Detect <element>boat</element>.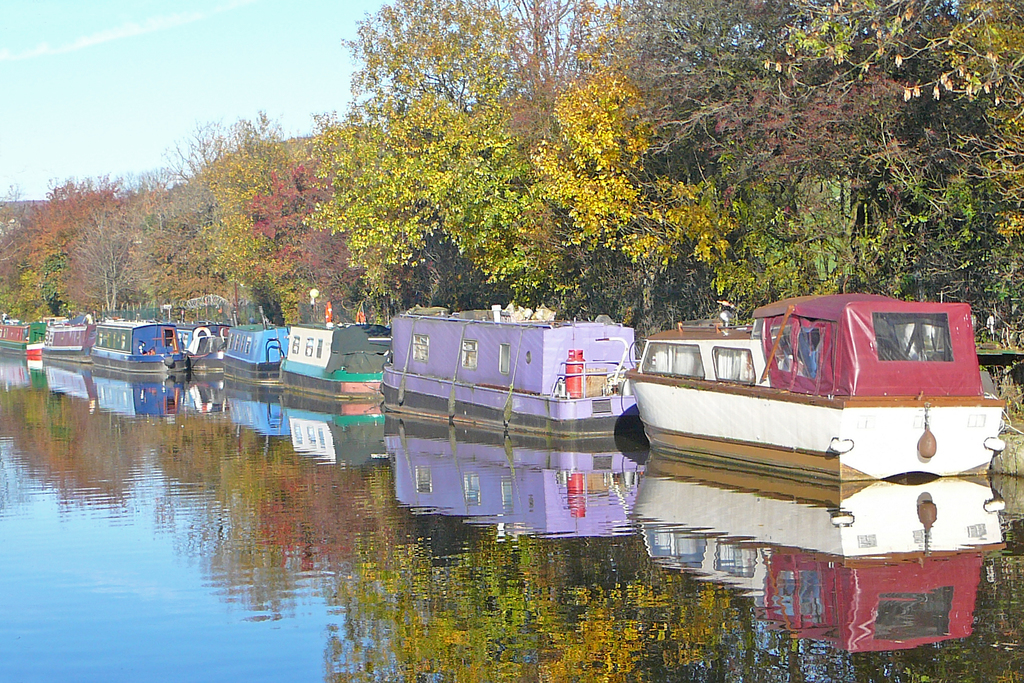
Detected at l=95, t=322, r=191, b=369.
